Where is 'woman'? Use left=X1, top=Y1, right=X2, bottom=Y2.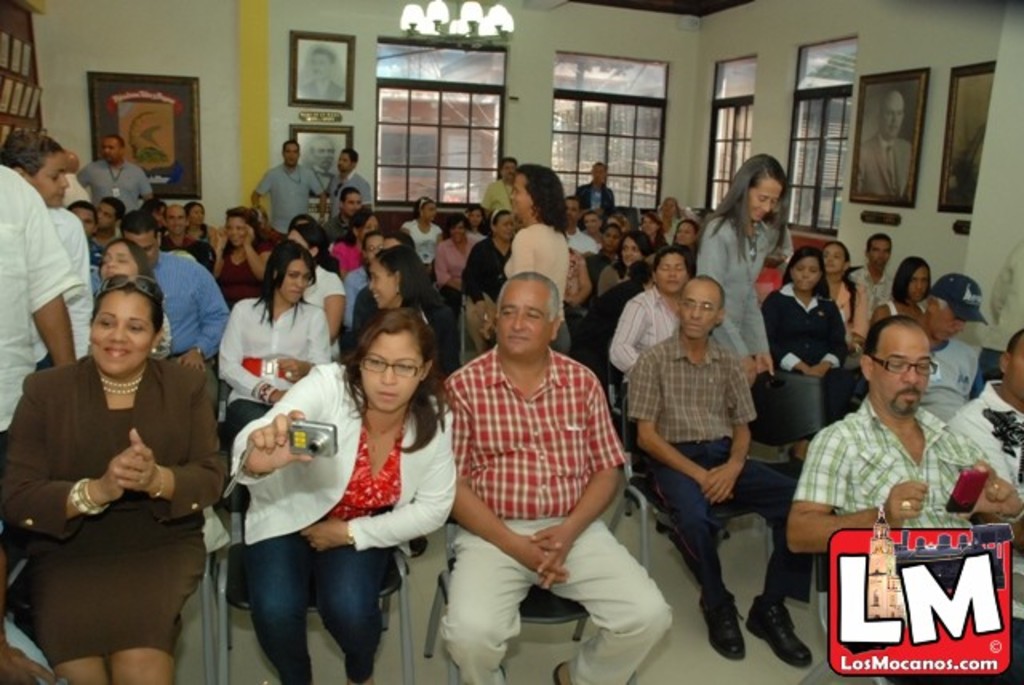
left=502, top=160, right=574, bottom=357.
